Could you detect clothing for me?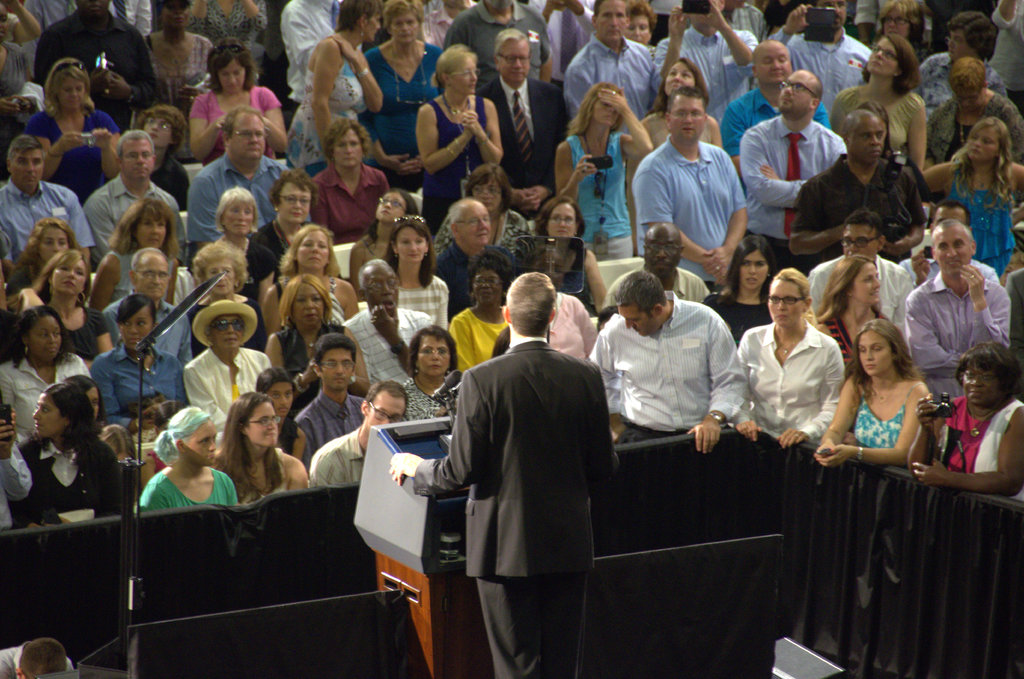
Detection result: select_region(97, 242, 172, 300).
